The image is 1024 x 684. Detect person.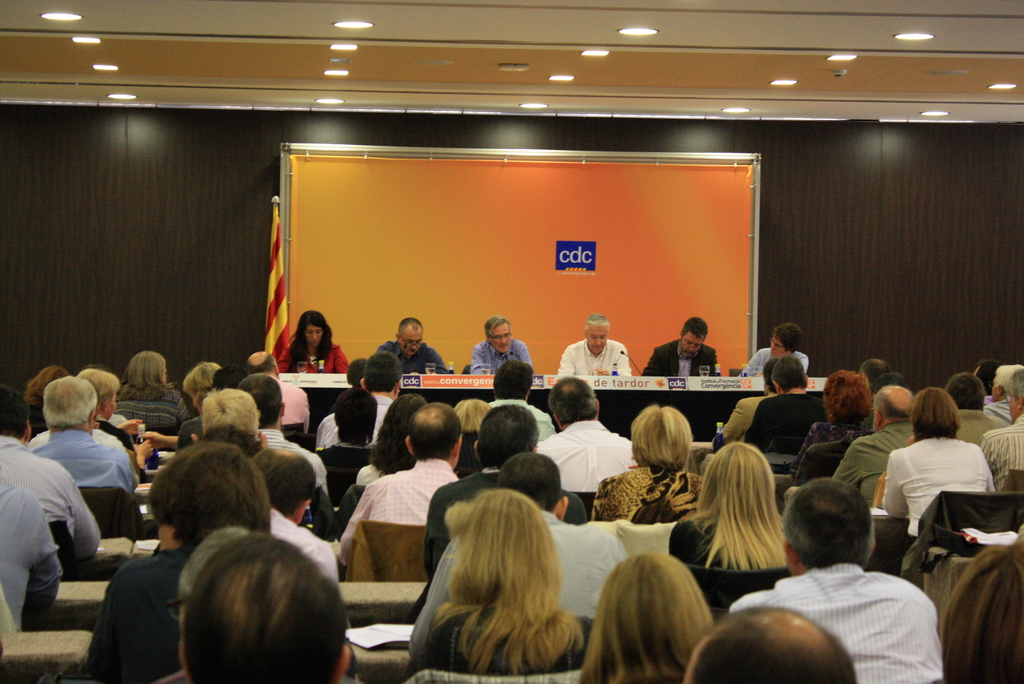
Detection: pyautogui.locateOnScreen(182, 360, 223, 421).
